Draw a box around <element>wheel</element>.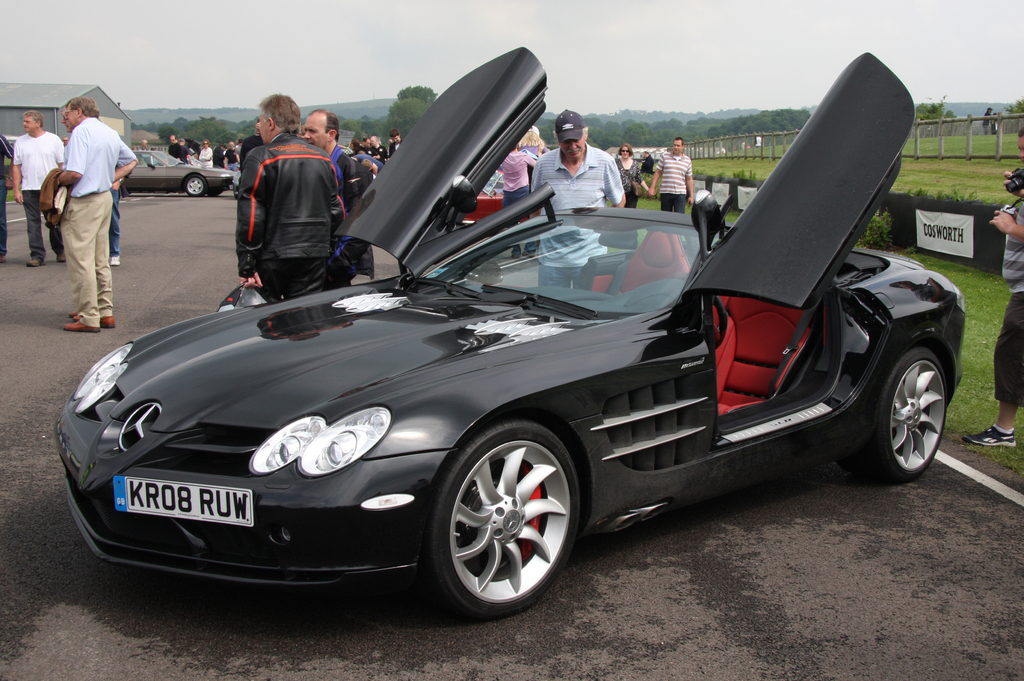
(x1=677, y1=272, x2=728, y2=349).
